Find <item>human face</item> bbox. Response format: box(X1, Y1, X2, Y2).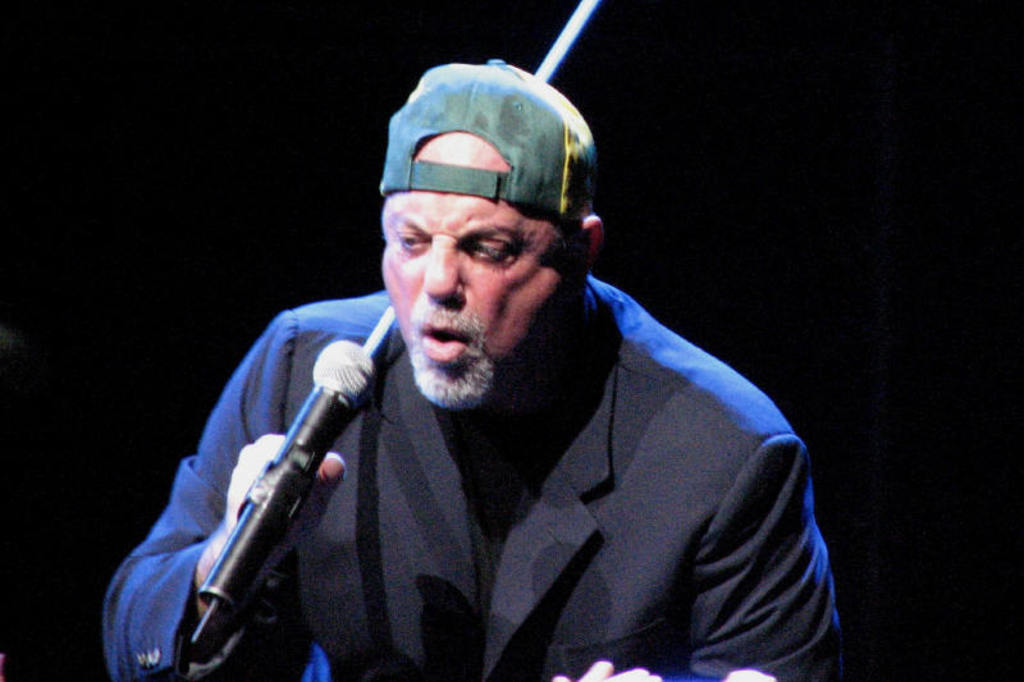
box(384, 127, 576, 411).
